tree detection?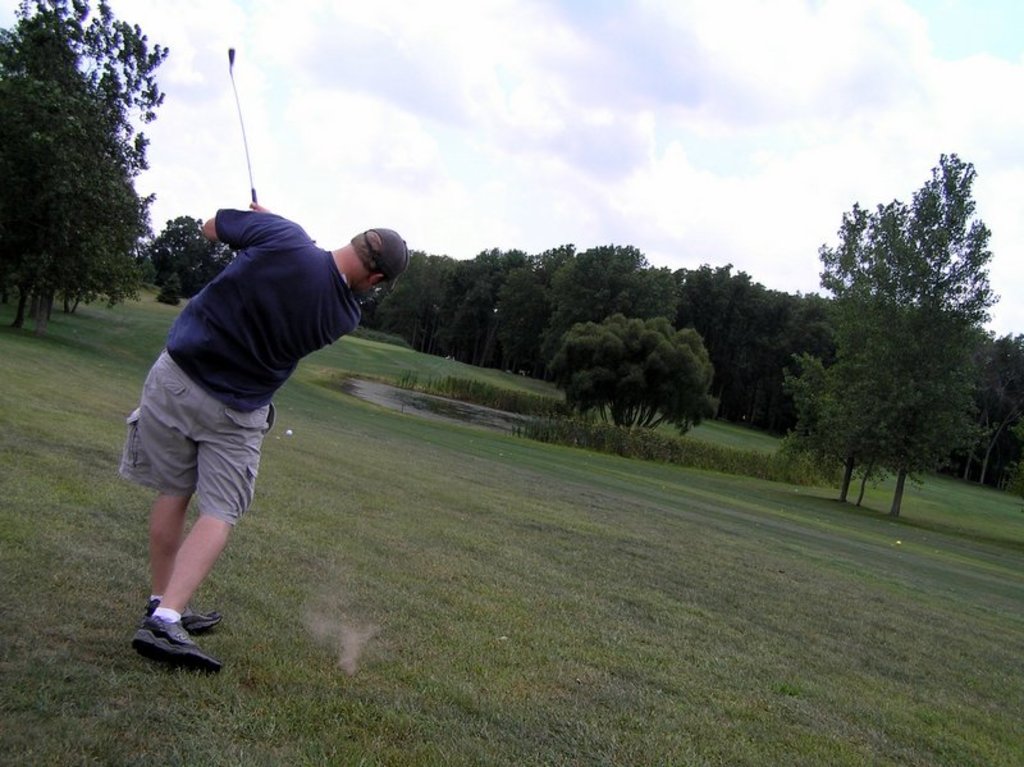
(x1=979, y1=334, x2=1023, y2=492)
